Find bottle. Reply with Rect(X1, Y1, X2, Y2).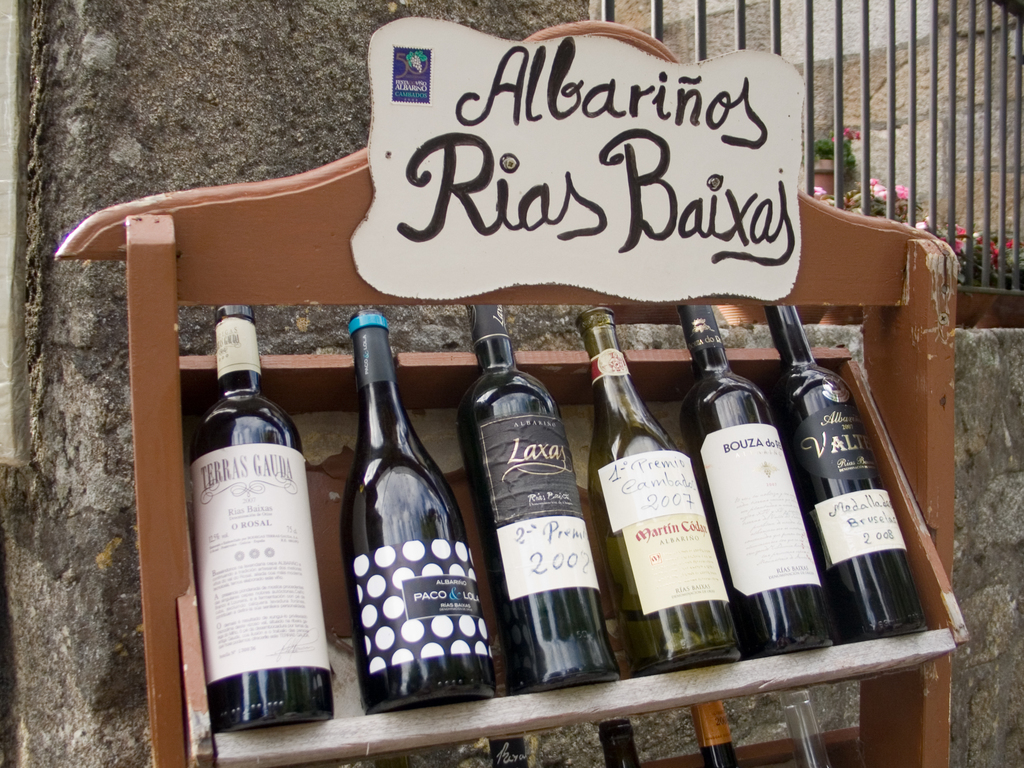
Rect(478, 740, 534, 767).
